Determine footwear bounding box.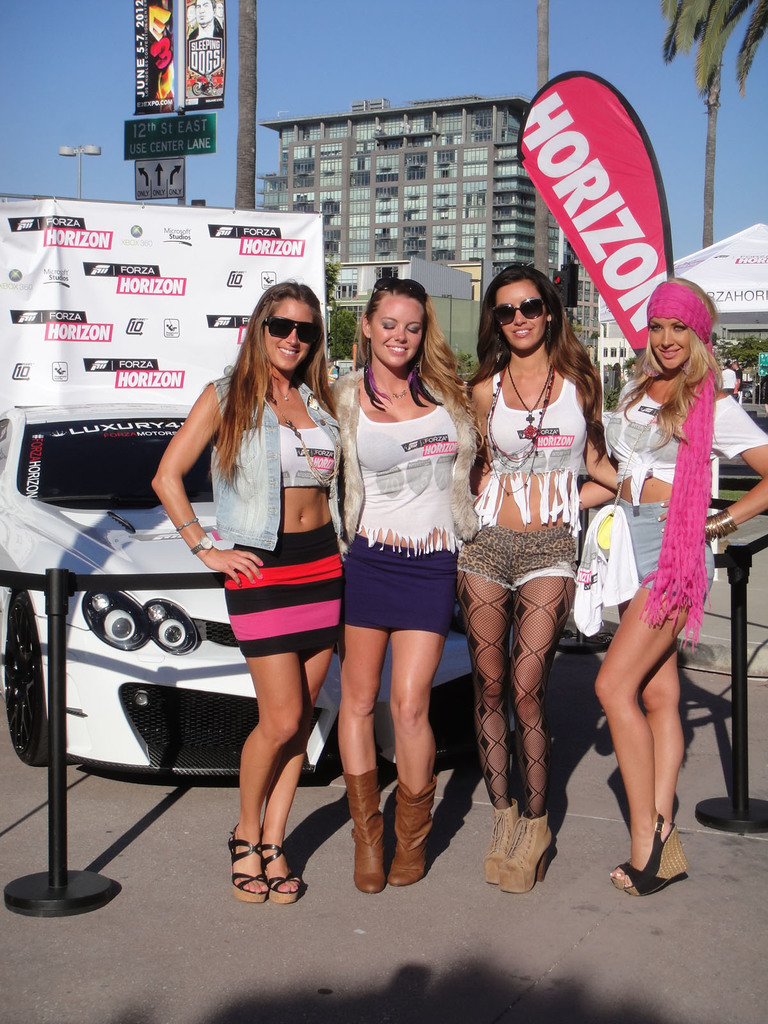
Determined: x1=255, y1=840, x2=303, y2=901.
